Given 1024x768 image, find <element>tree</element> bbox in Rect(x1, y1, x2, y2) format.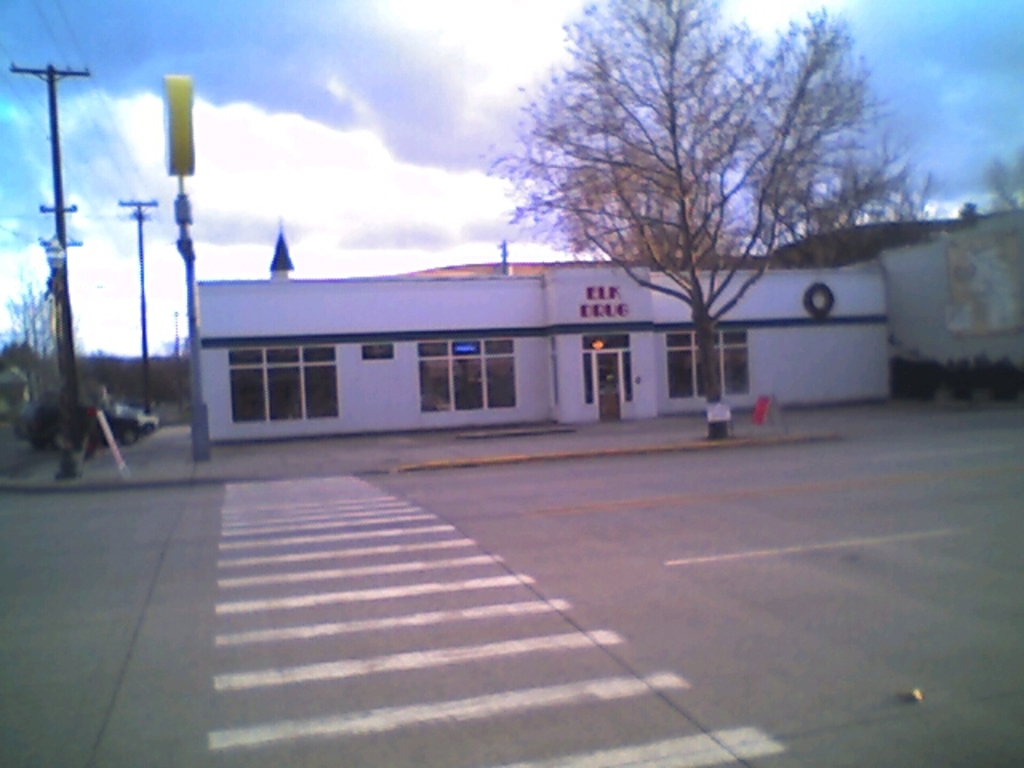
Rect(963, 144, 1022, 234).
